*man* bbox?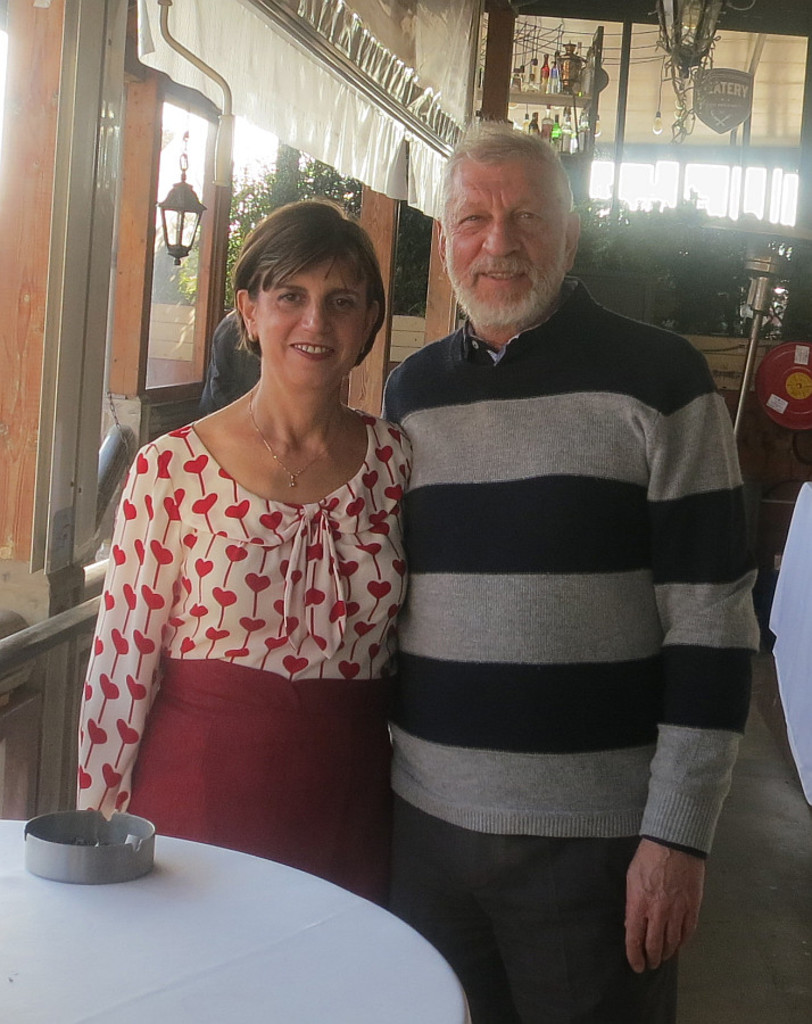
BBox(325, 102, 772, 994)
